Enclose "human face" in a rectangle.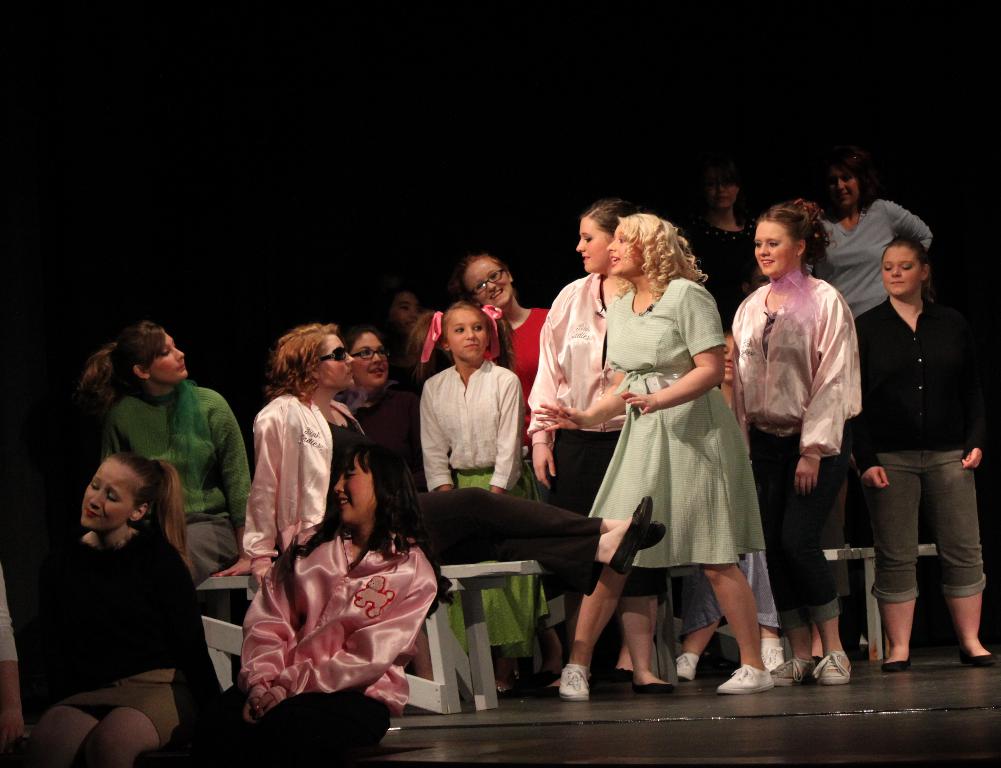
select_region(752, 221, 798, 277).
